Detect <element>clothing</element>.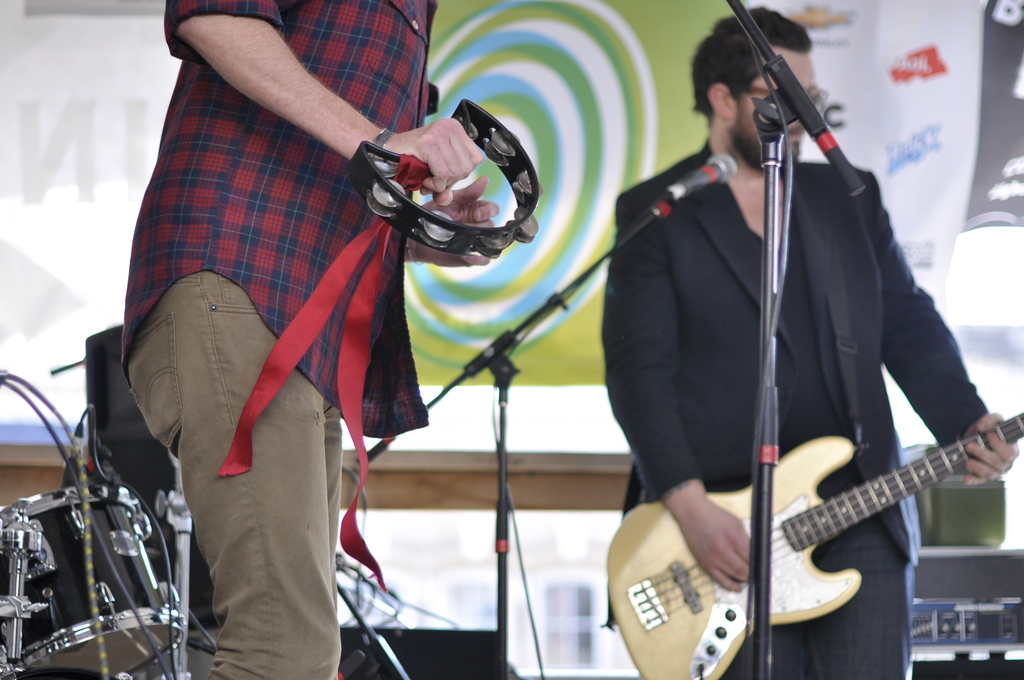
Detected at region(595, 132, 1004, 679).
